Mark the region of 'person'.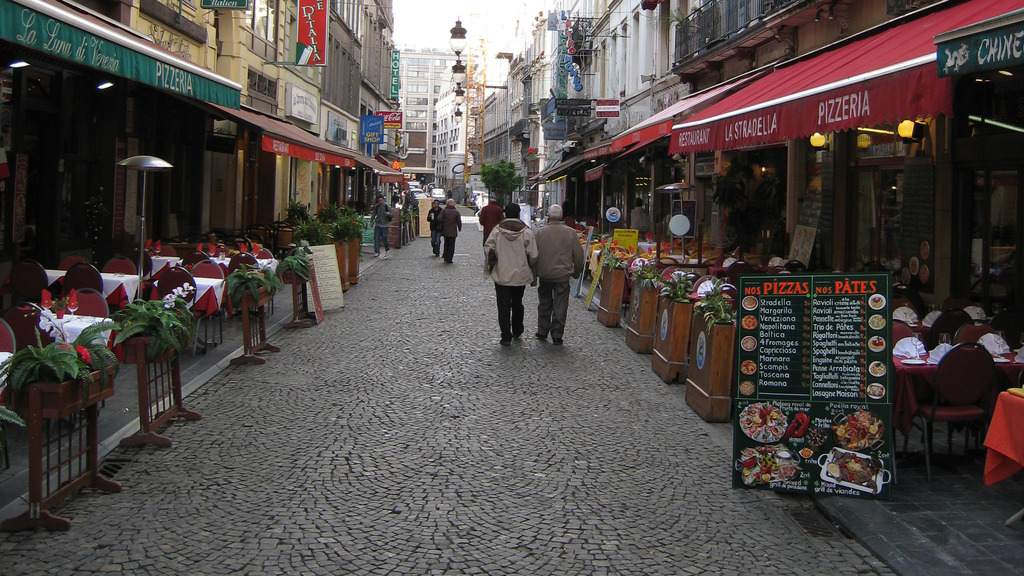
Region: [left=481, top=196, right=538, bottom=348].
